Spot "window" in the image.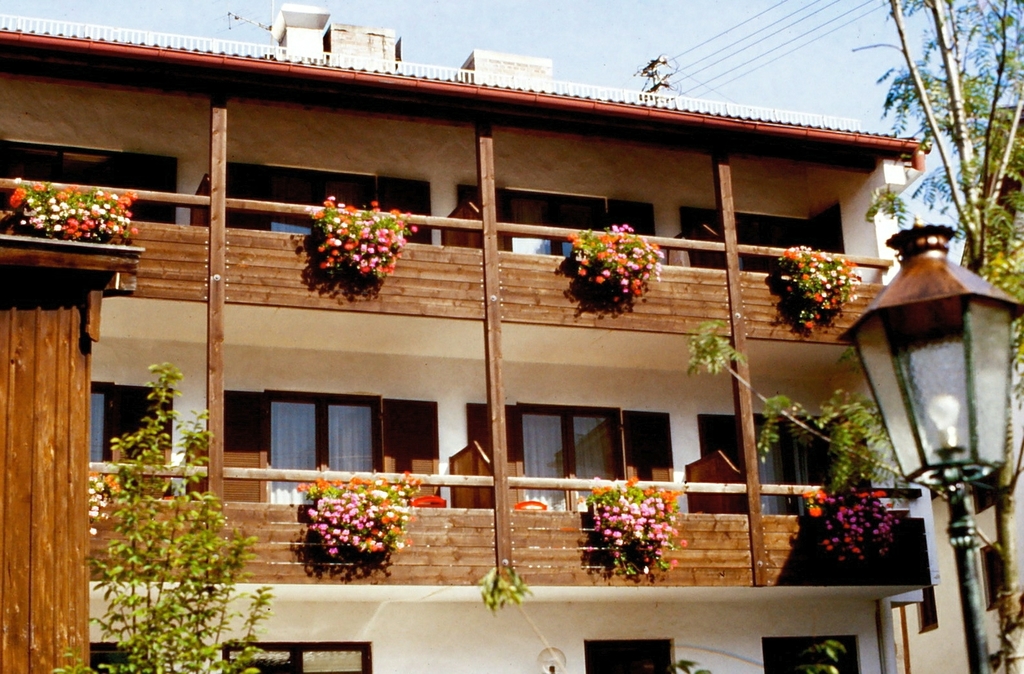
"window" found at rect(466, 403, 677, 504).
